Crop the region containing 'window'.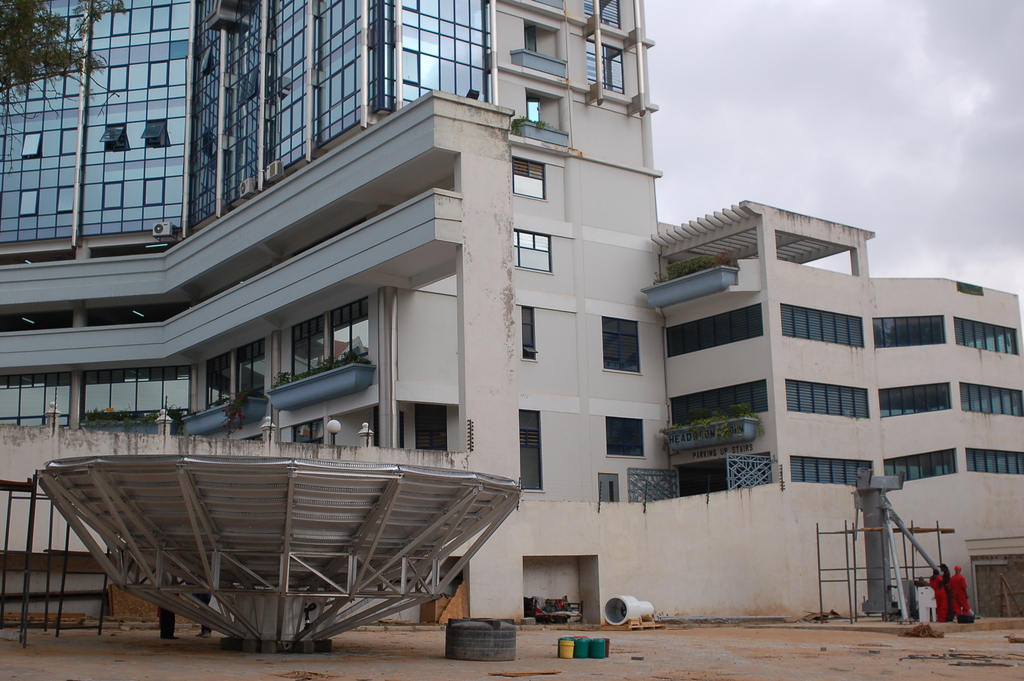
Crop region: [left=521, top=304, right=538, bottom=359].
